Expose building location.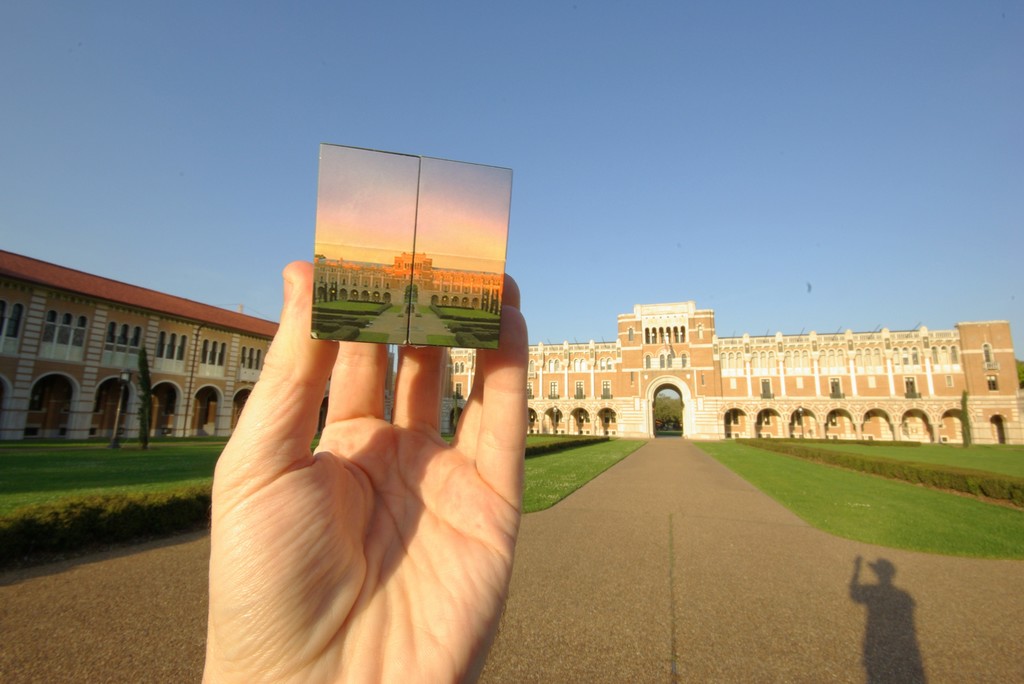
Exposed at [0, 252, 388, 442].
